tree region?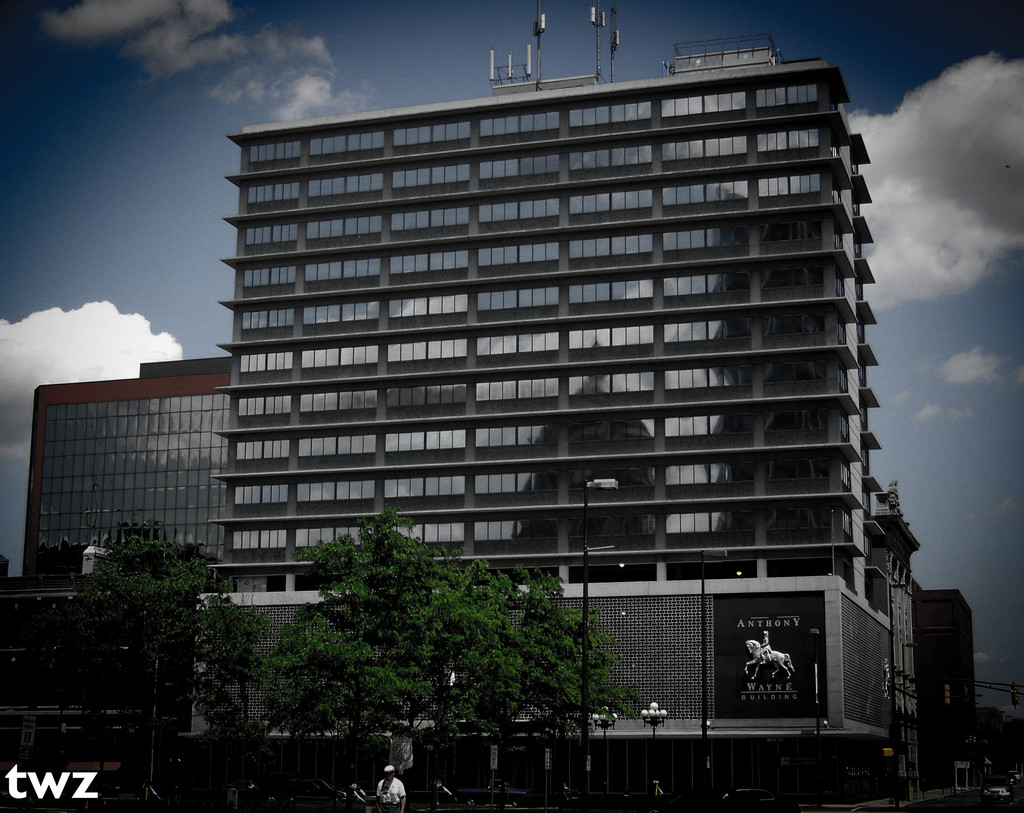
<box>77,519,244,802</box>
